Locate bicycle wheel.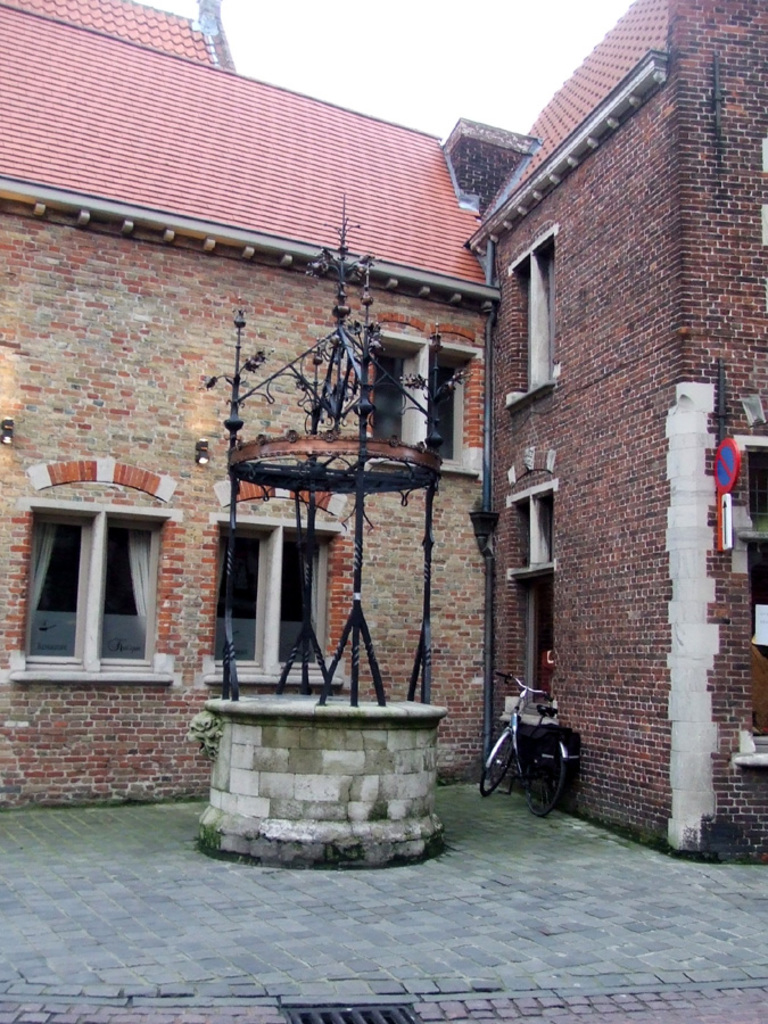
Bounding box: <bbox>476, 736, 515, 796</bbox>.
